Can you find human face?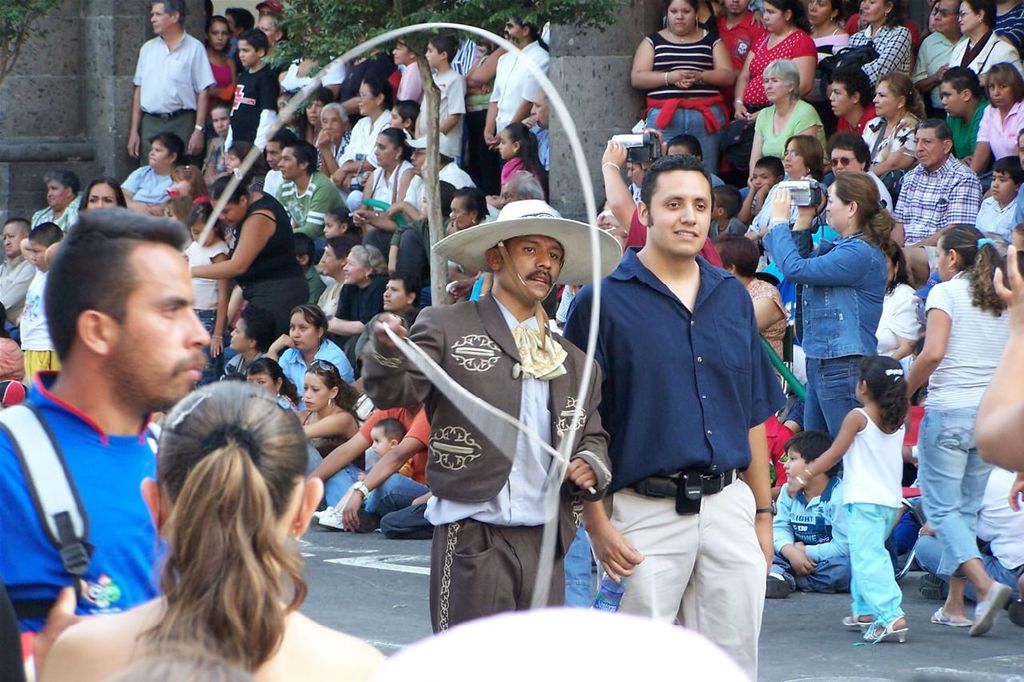
Yes, bounding box: select_region(933, 240, 952, 279).
